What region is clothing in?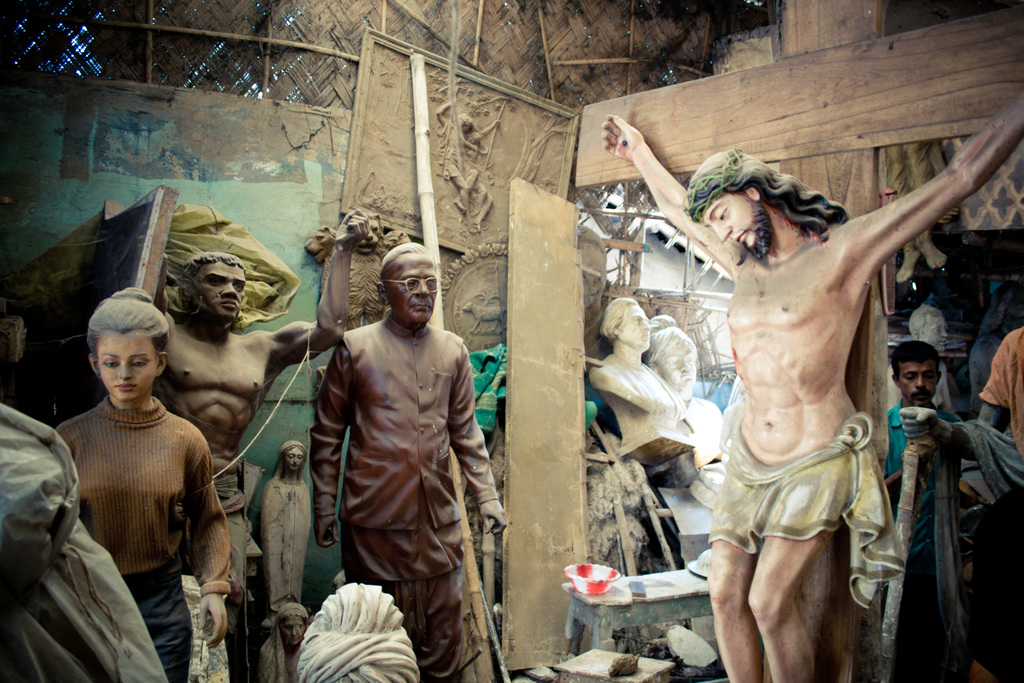
left=52, top=396, right=237, bottom=682.
